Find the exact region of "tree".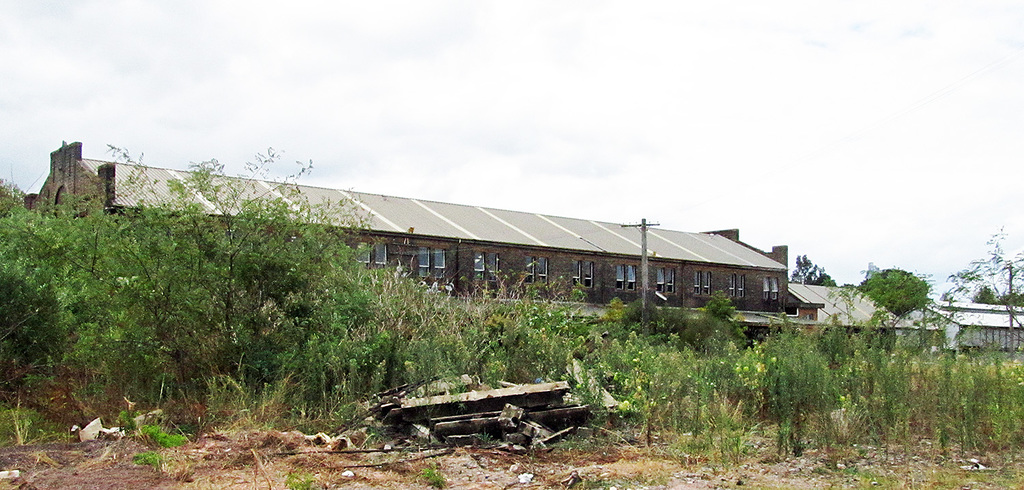
Exact region: locate(972, 285, 1023, 312).
